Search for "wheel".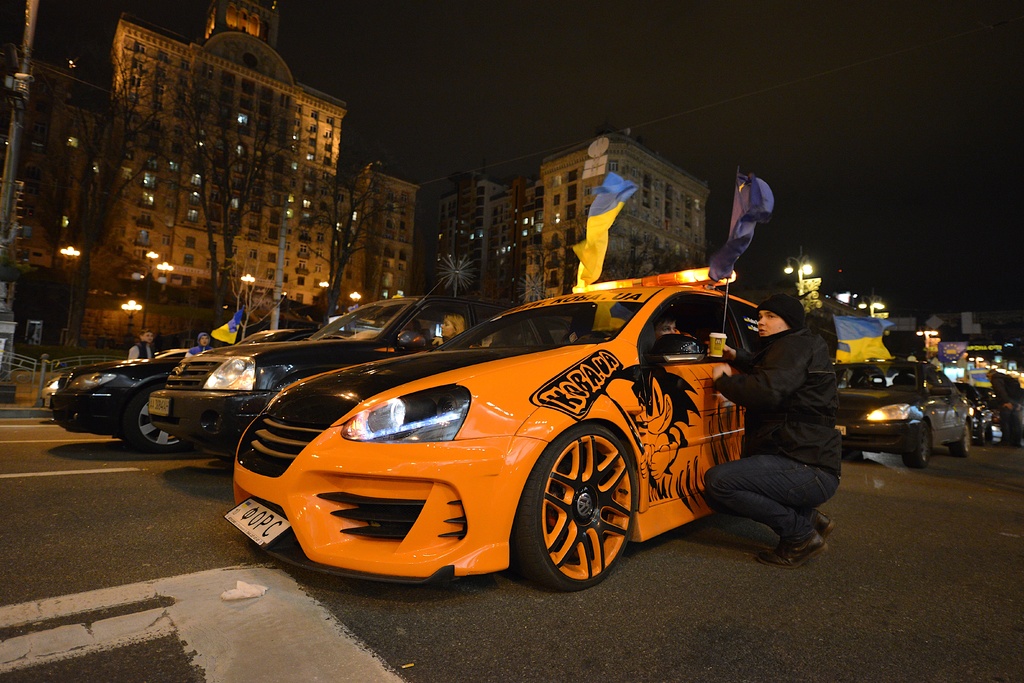
Found at 129, 390, 182, 454.
